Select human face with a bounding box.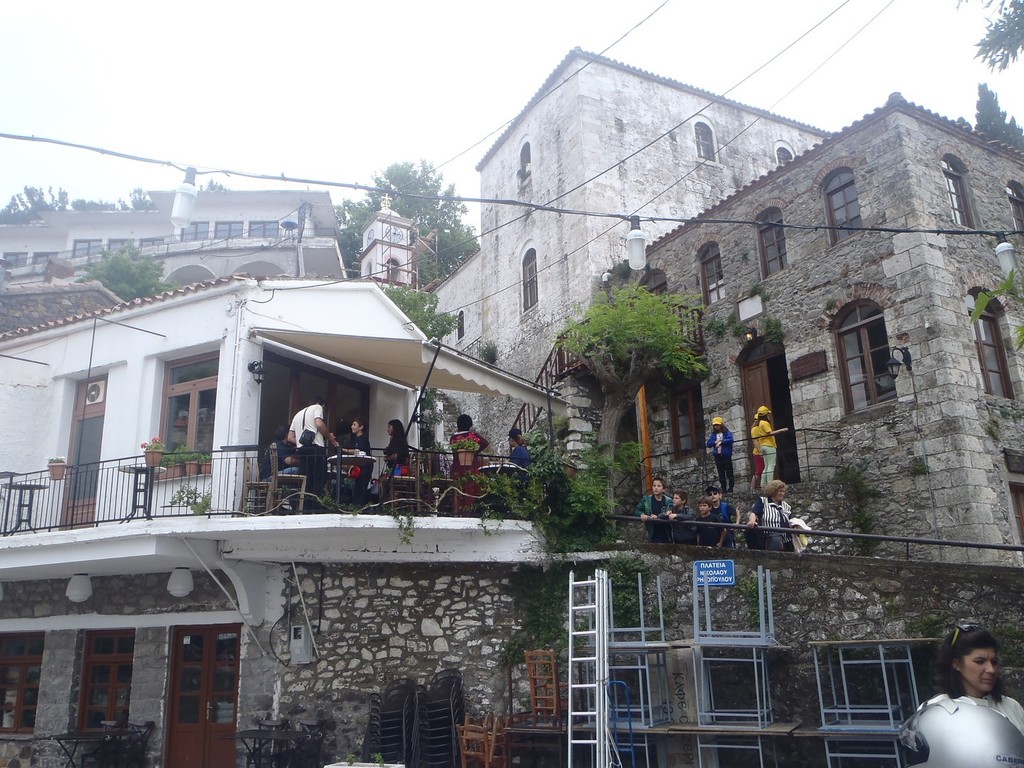
711,492,720,499.
